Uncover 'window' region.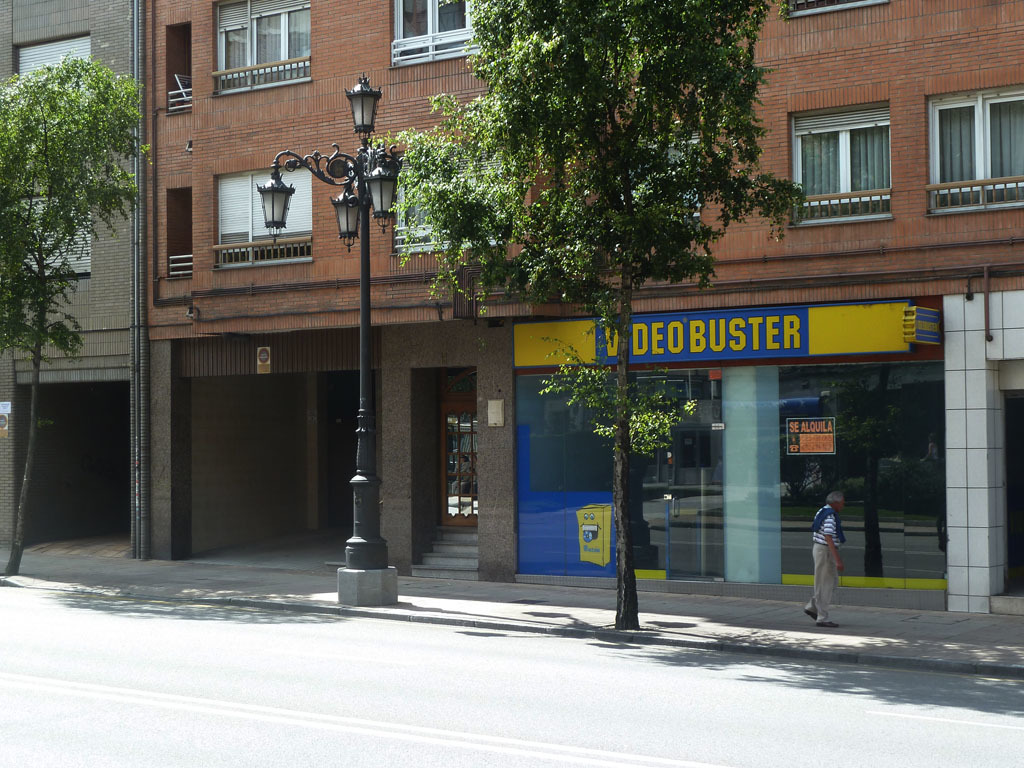
Uncovered: detection(218, 0, 314, 78).
